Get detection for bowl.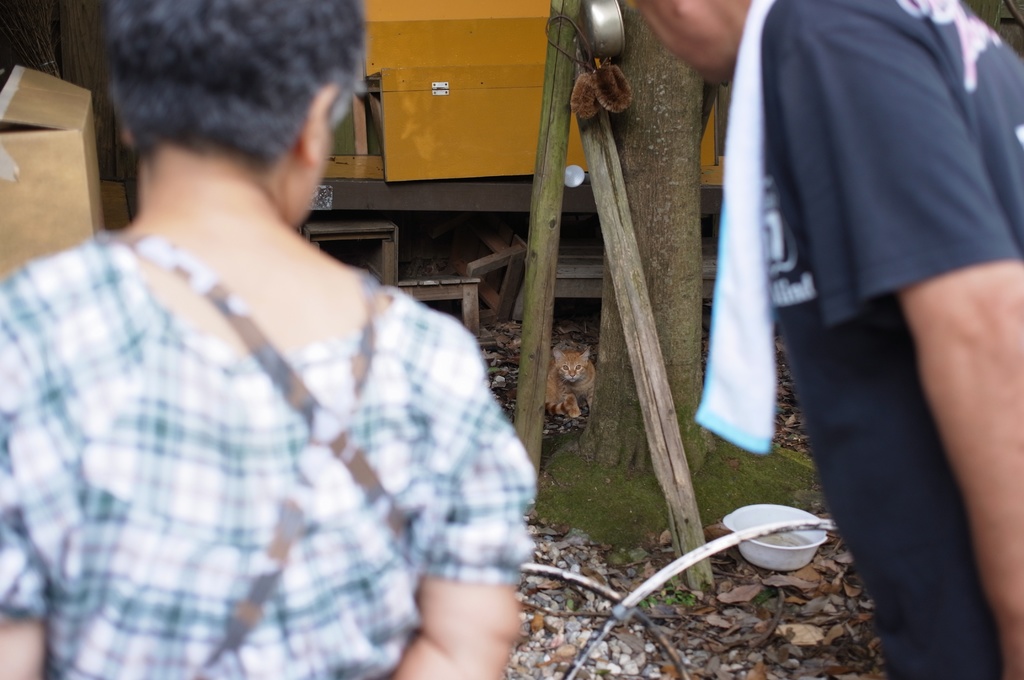
Detection: <box>722,499,822,569</box>.
